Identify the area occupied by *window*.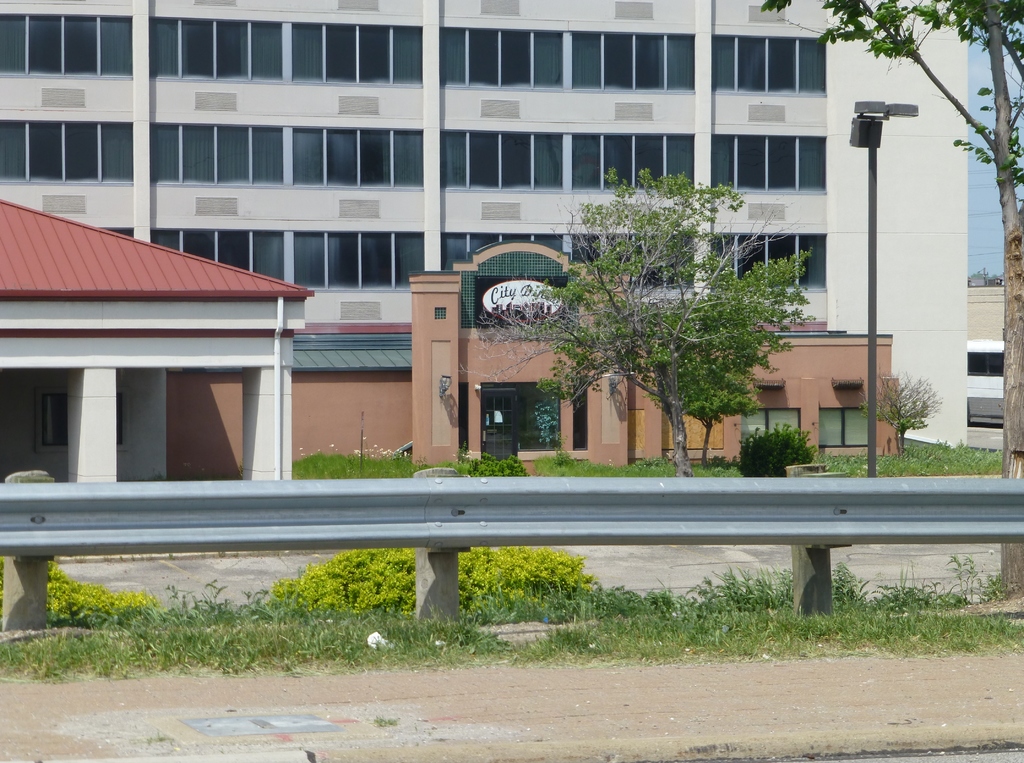
Area: select_region(440, 29, 566, 89).
